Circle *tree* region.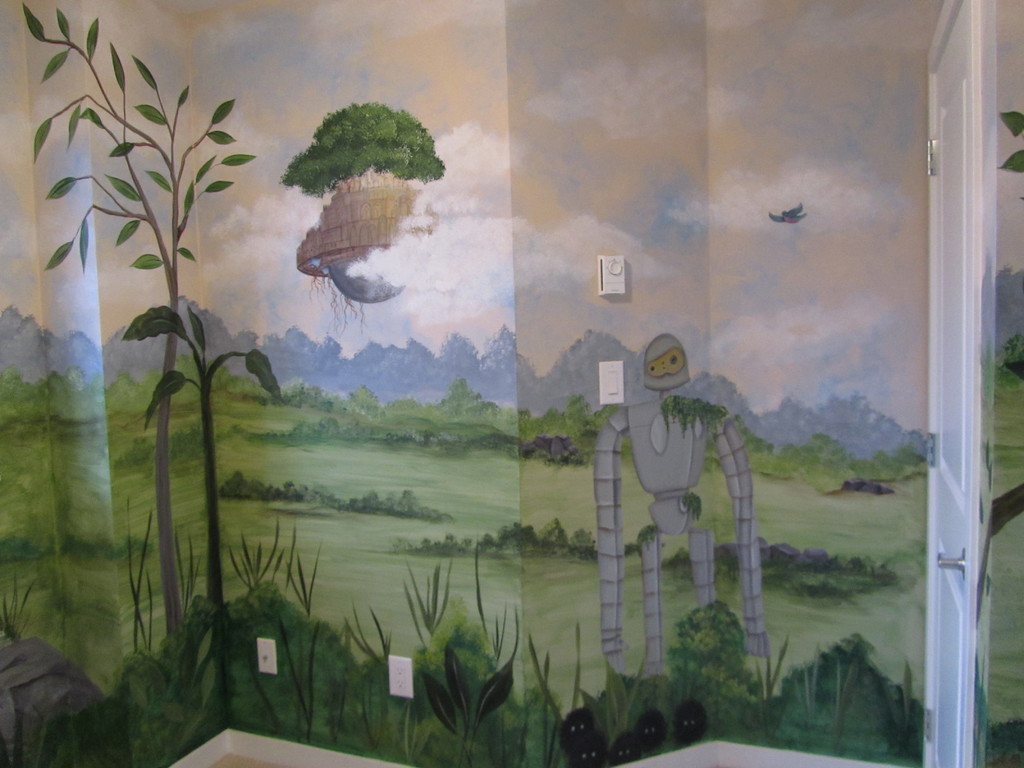
Region: <box>991,269,1023,348</box>.
